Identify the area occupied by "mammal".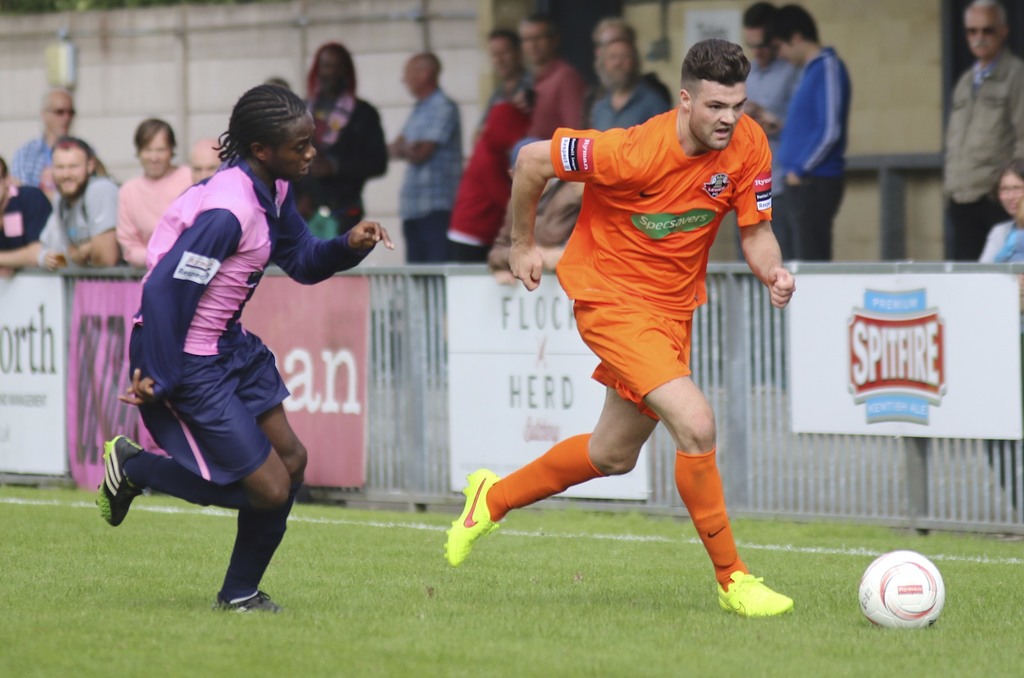
Area: Rect(940, 1, 1023, 261).
